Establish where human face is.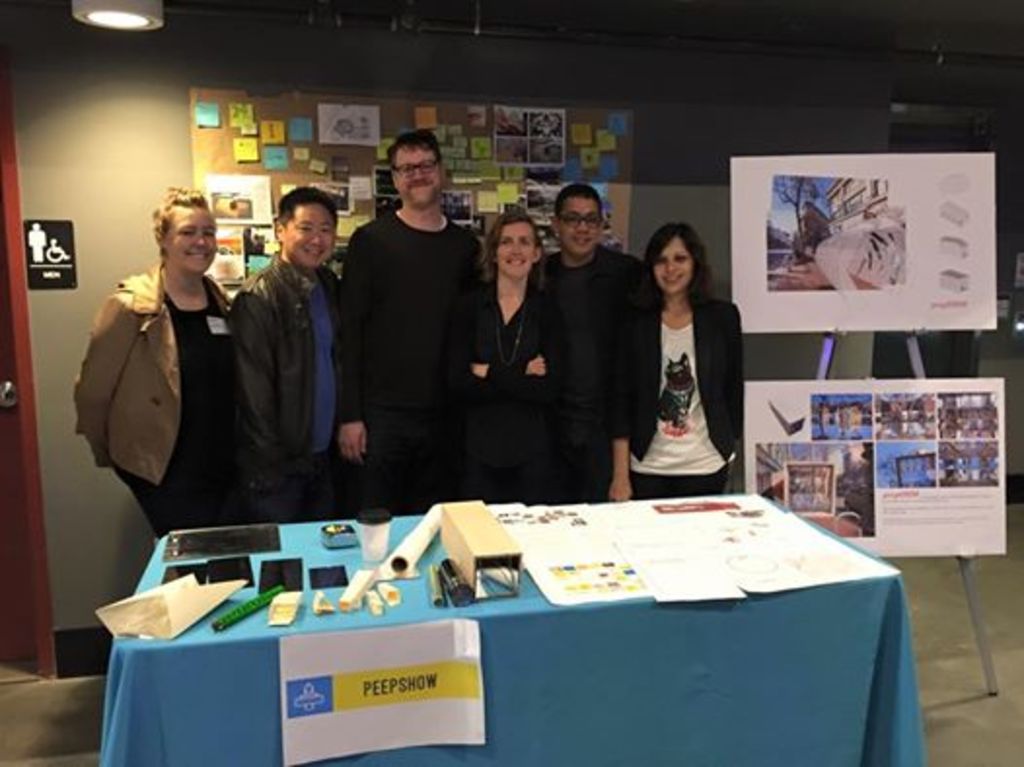
Established at (169, 202, 222, 280).
